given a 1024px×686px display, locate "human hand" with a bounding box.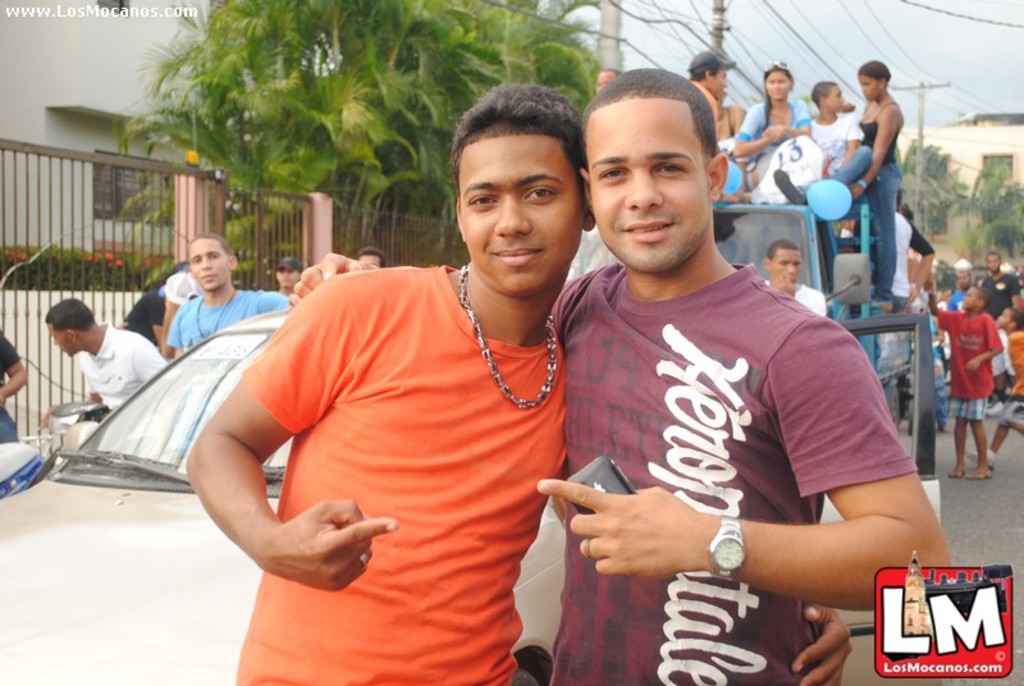
Located: bbox(285, 252, 383, 307).
